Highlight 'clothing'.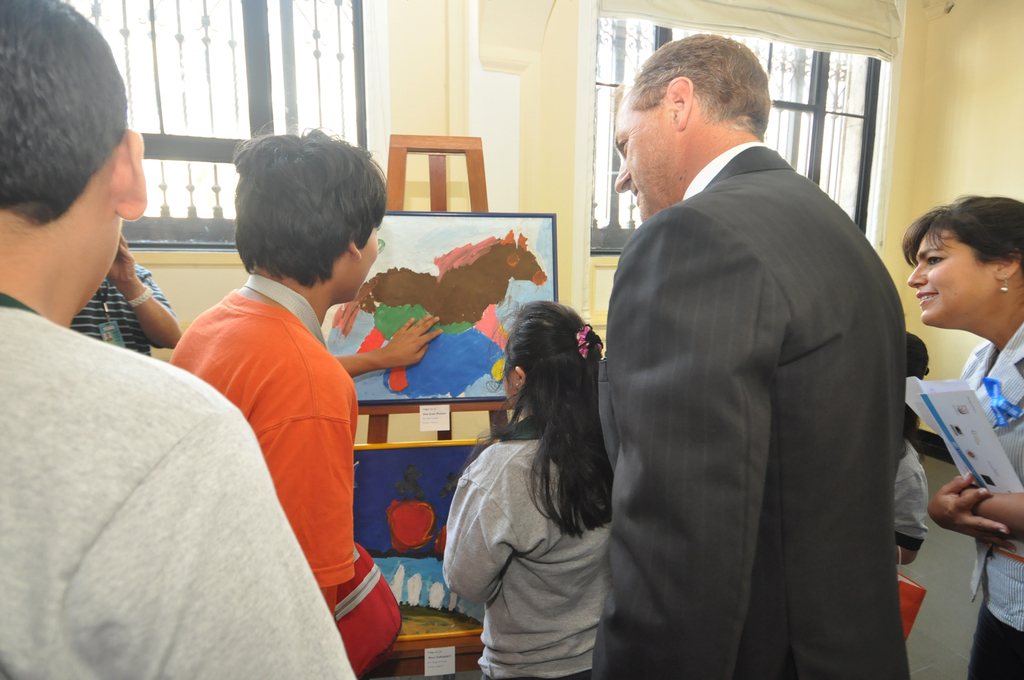
Highlighted region: [895,446,935,551].
